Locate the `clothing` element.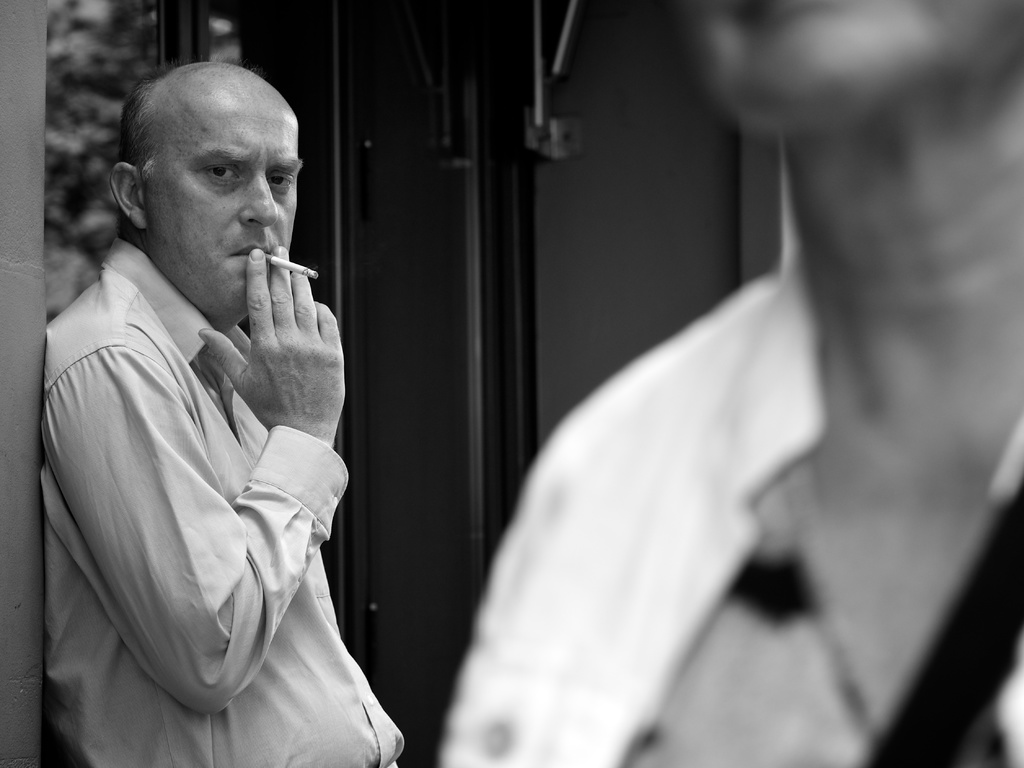
Element bbox: box(429, 264, 1023, 767).
